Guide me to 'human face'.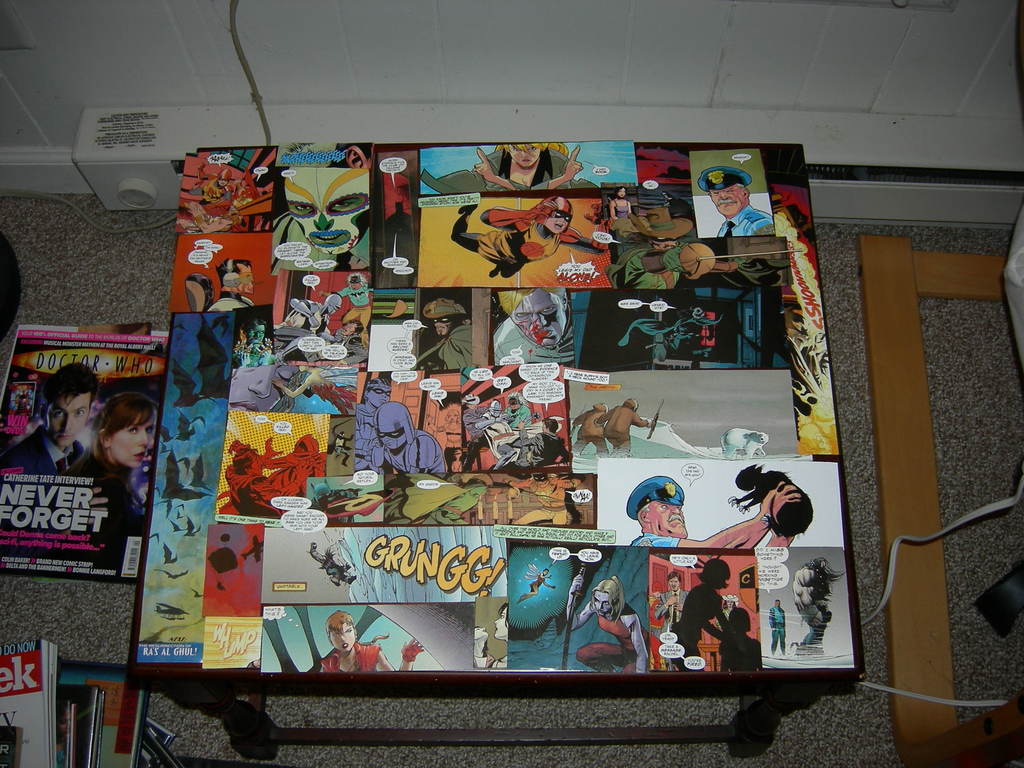
Guidance: 510,397,518,411.
